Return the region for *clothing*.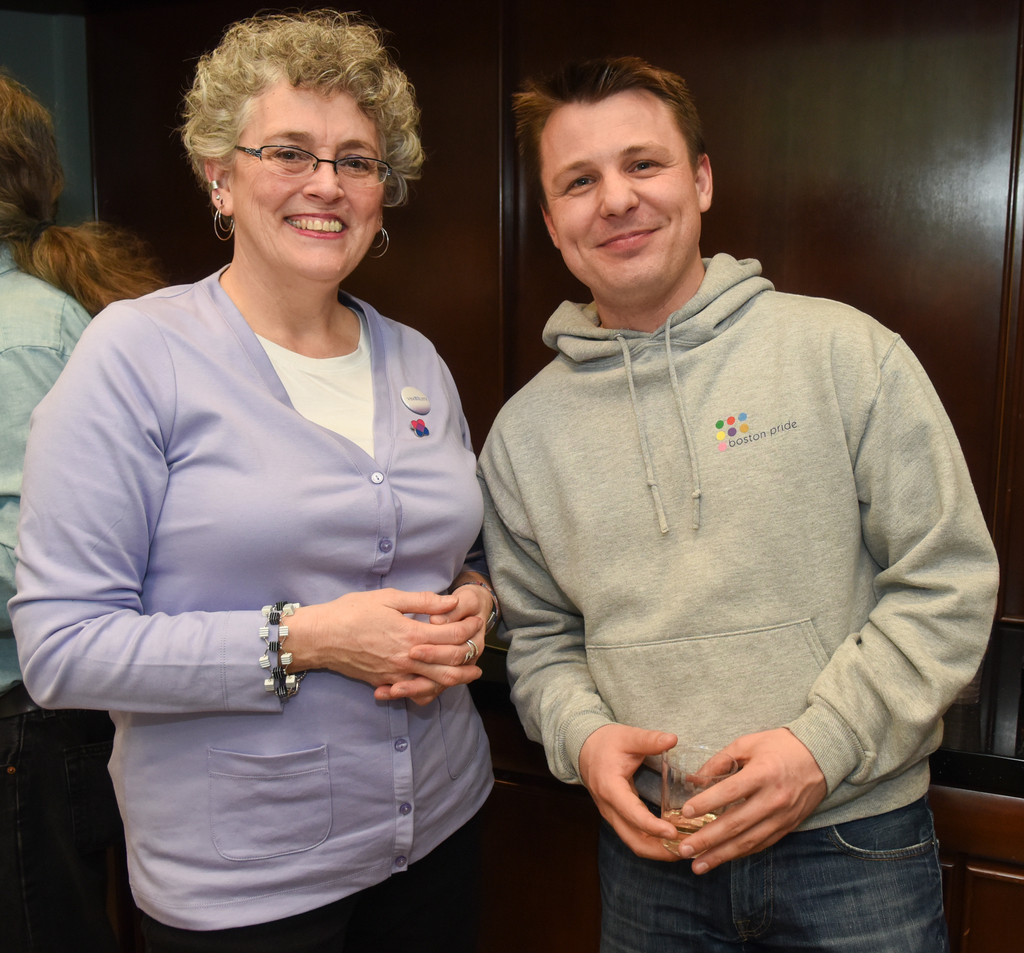
[6, 259, 486, 952].
